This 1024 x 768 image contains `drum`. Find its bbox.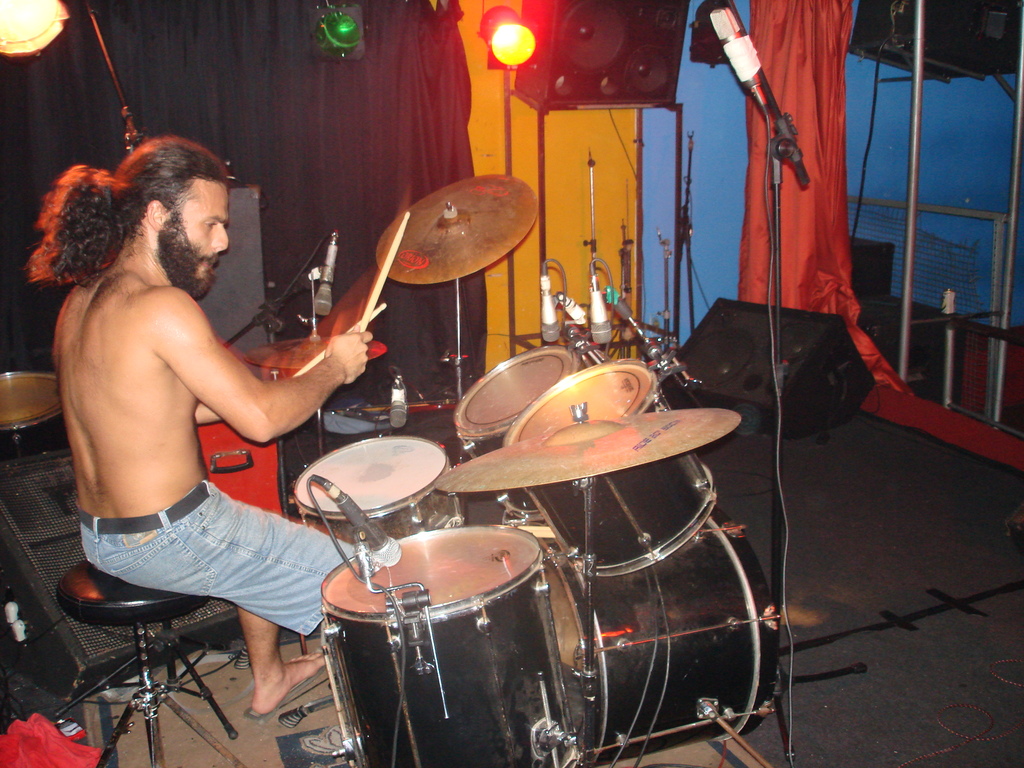
bbox=(458, 347, 599, 512).
